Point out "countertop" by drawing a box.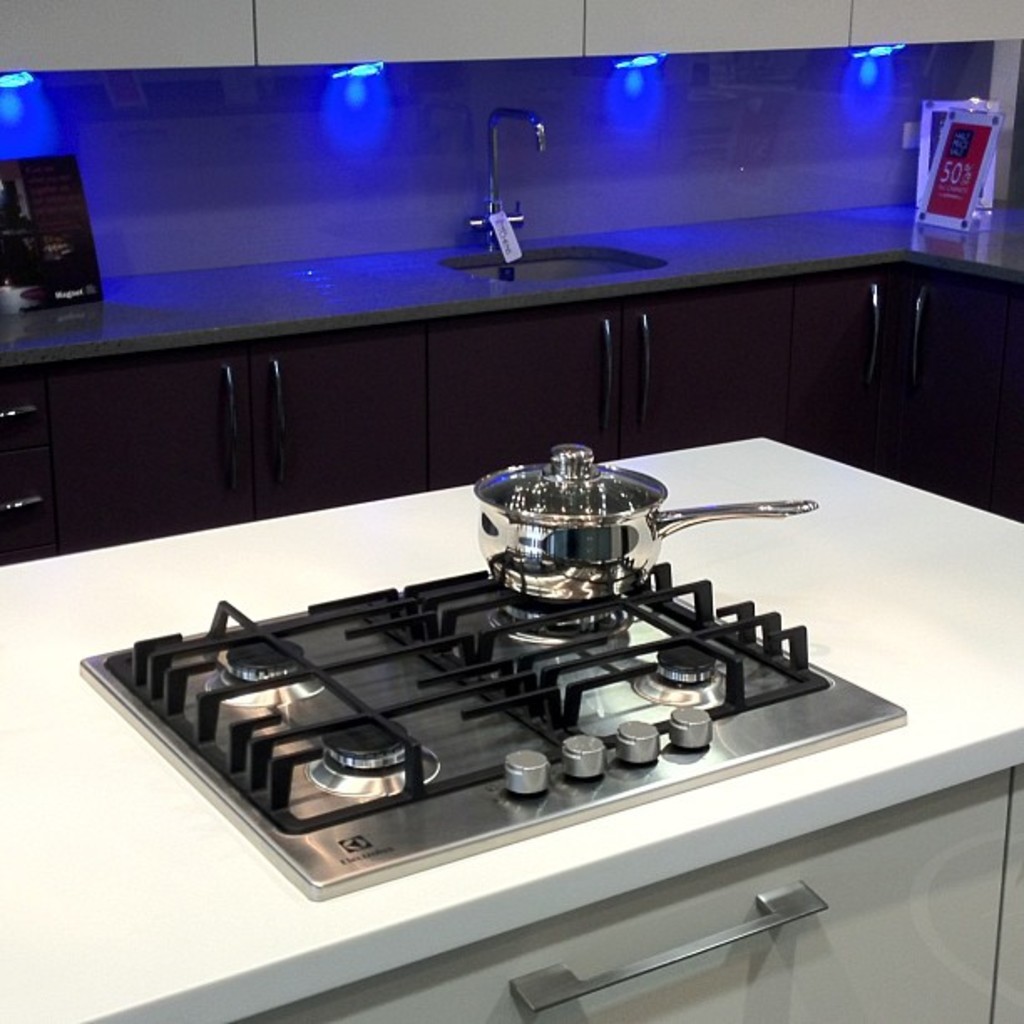
<bbox>0, 194, 1022, 524</bbox>.
